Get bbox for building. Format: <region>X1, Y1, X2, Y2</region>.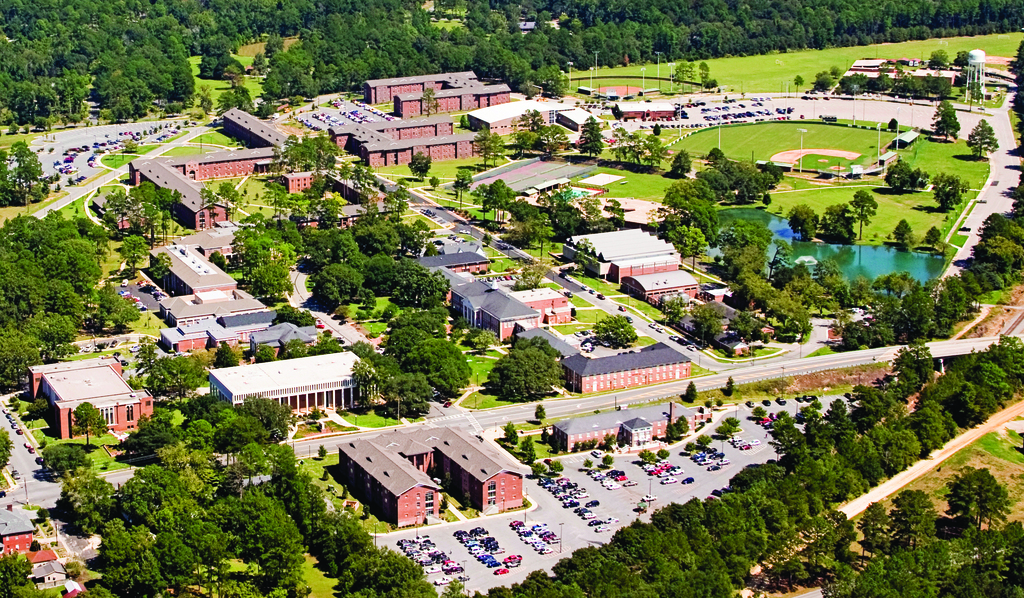
<region>425, 270, 573, 344</region>.
